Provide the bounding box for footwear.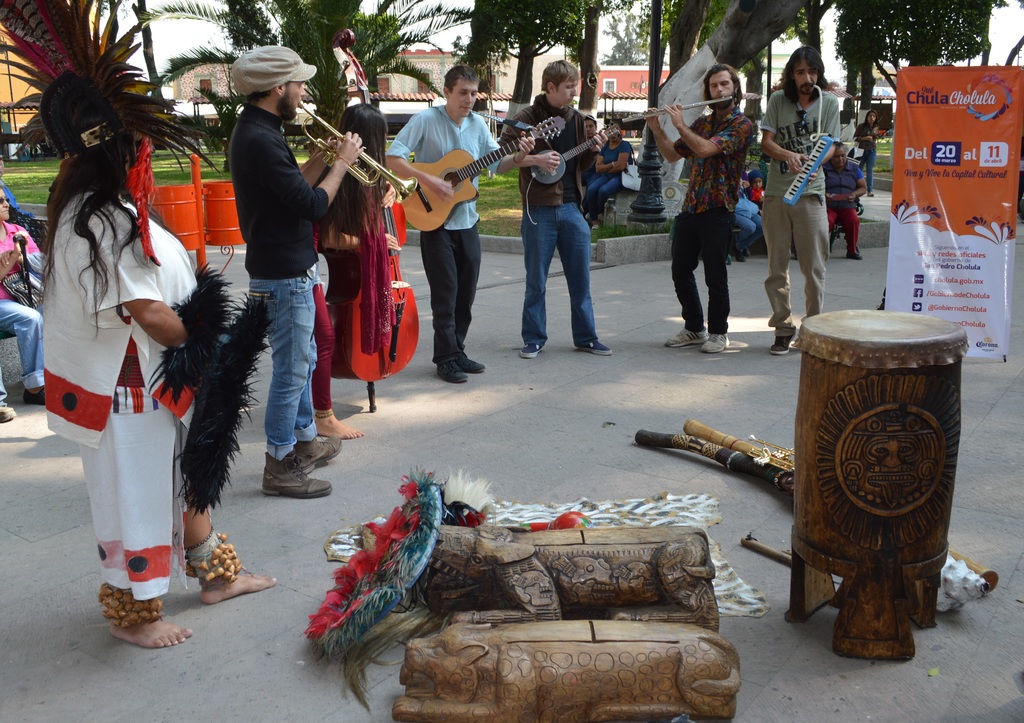
260, 448, 331, 497.
